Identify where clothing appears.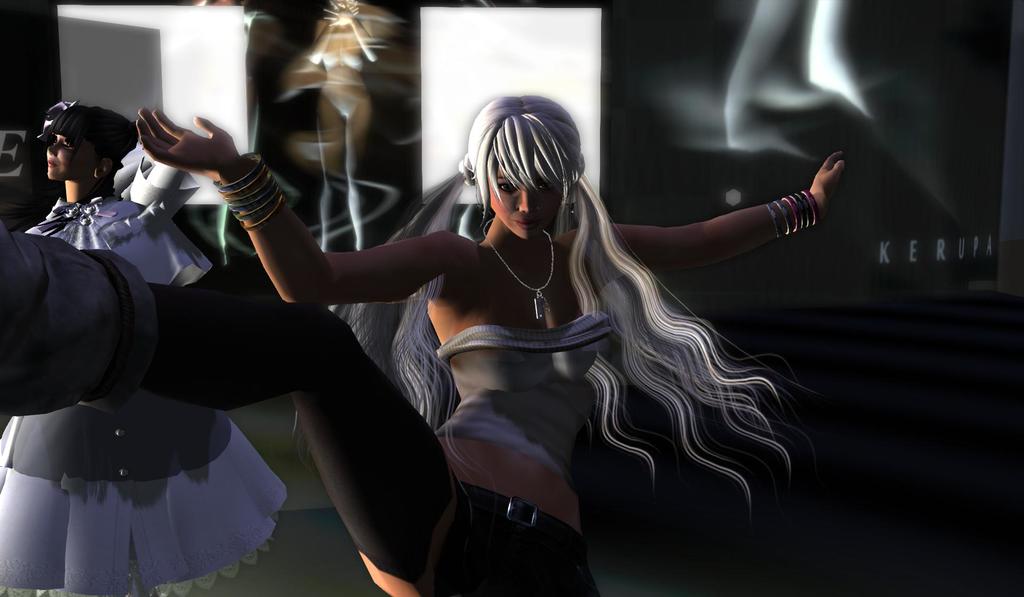
Appears at (left=147, top=149, right=831, bottom=596).
